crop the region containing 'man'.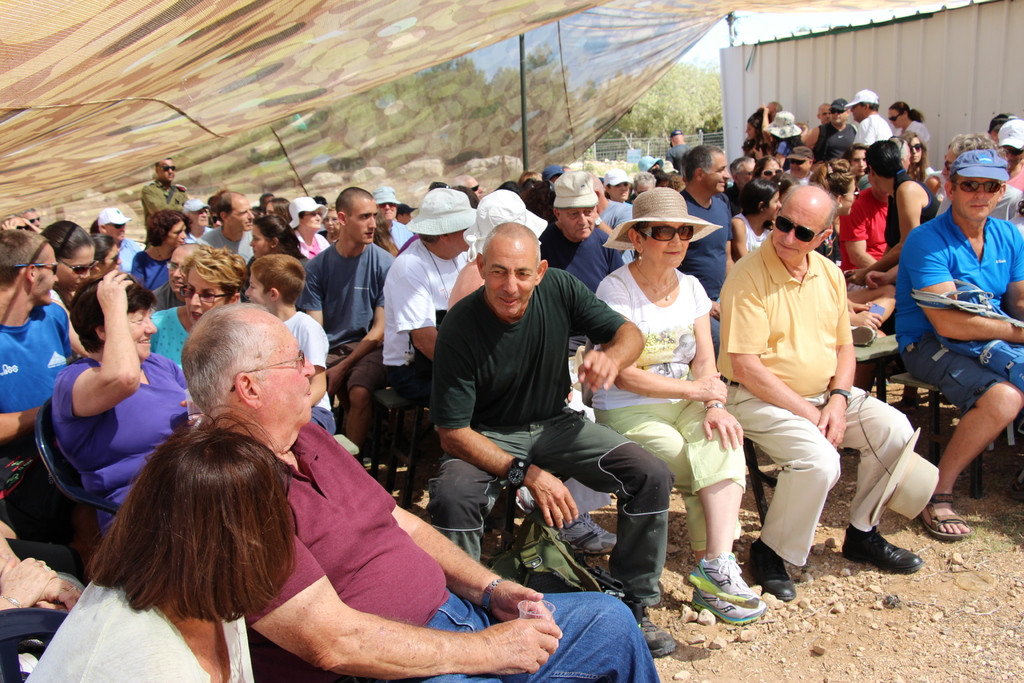
Crop region: [558,172,625,283].
